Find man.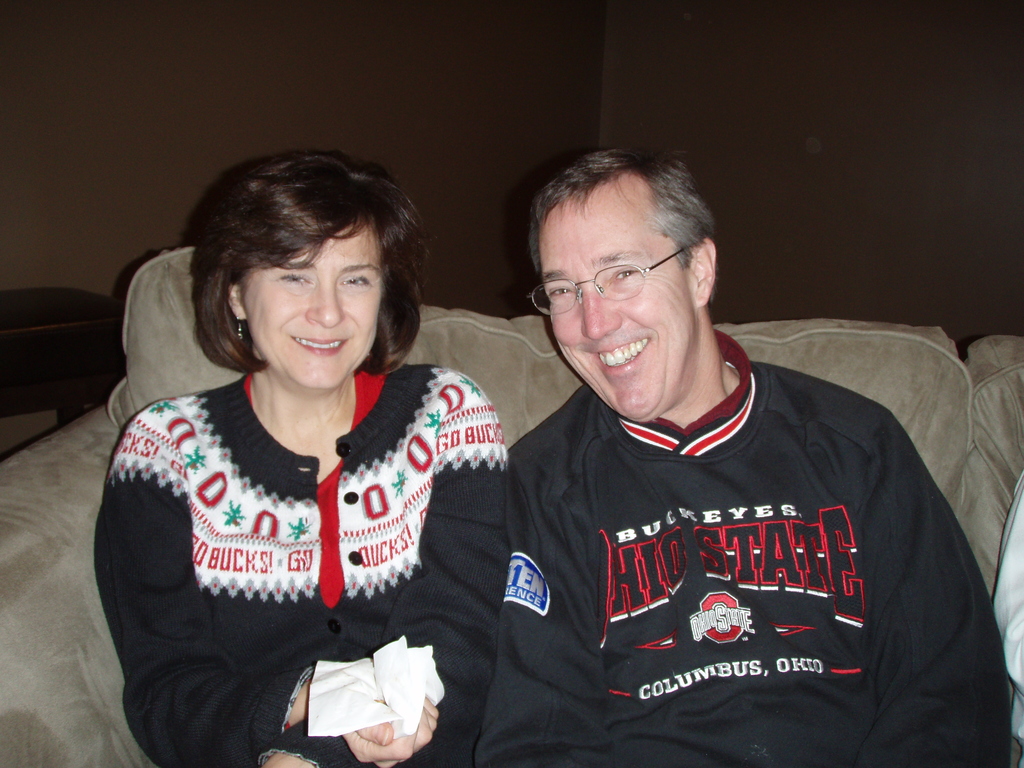
433/141/1007/756.
